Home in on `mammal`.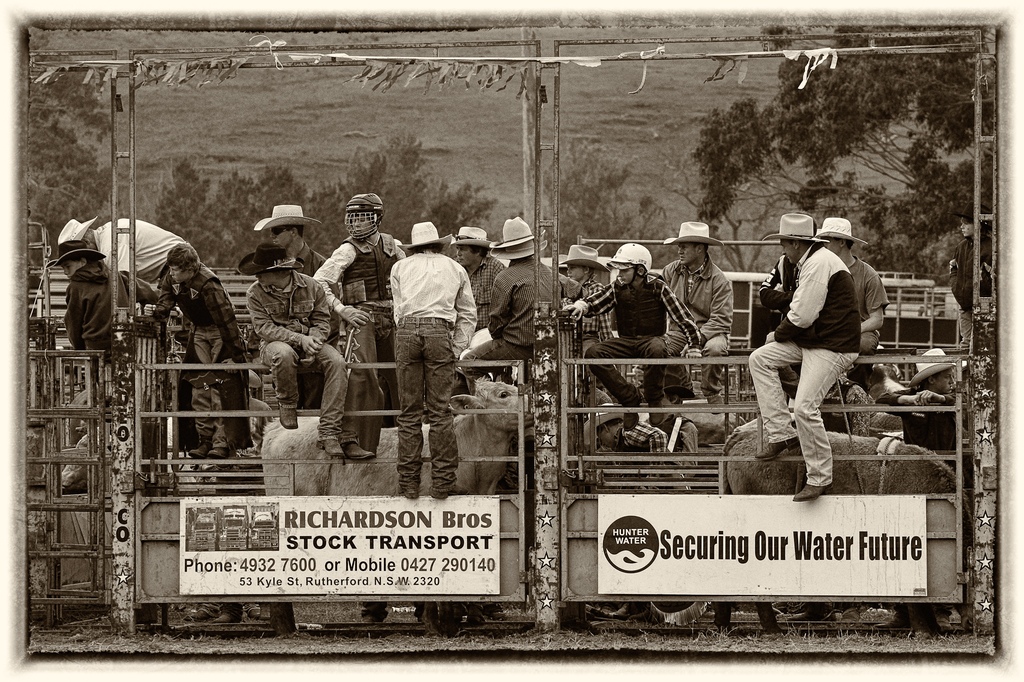
Homed in at [left=561, top=241, right=703, bottom=426].
